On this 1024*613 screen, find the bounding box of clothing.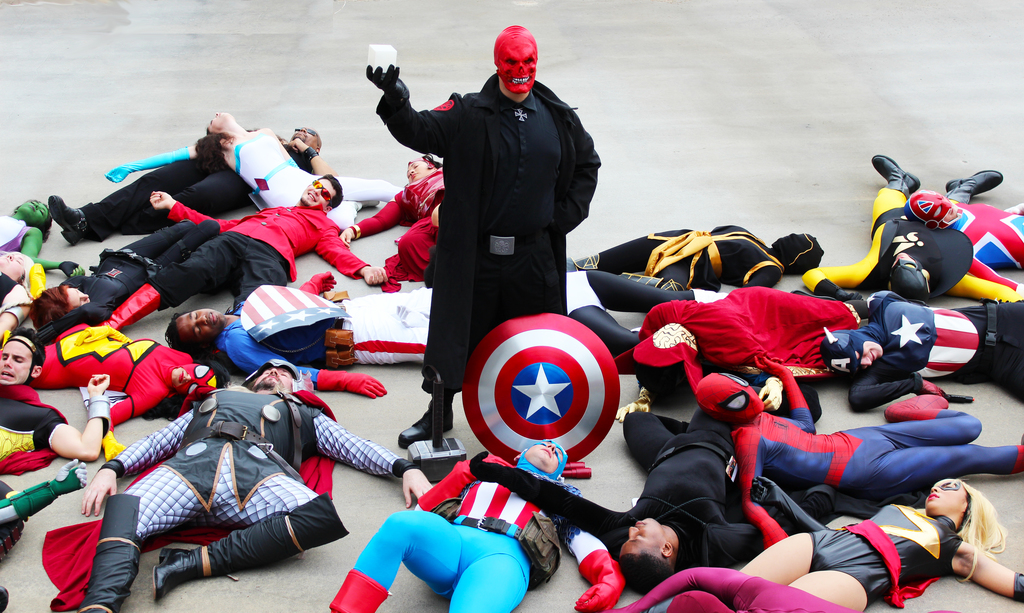
Bounding box: <bbox>100, 195, 364, 334</bbox>.
